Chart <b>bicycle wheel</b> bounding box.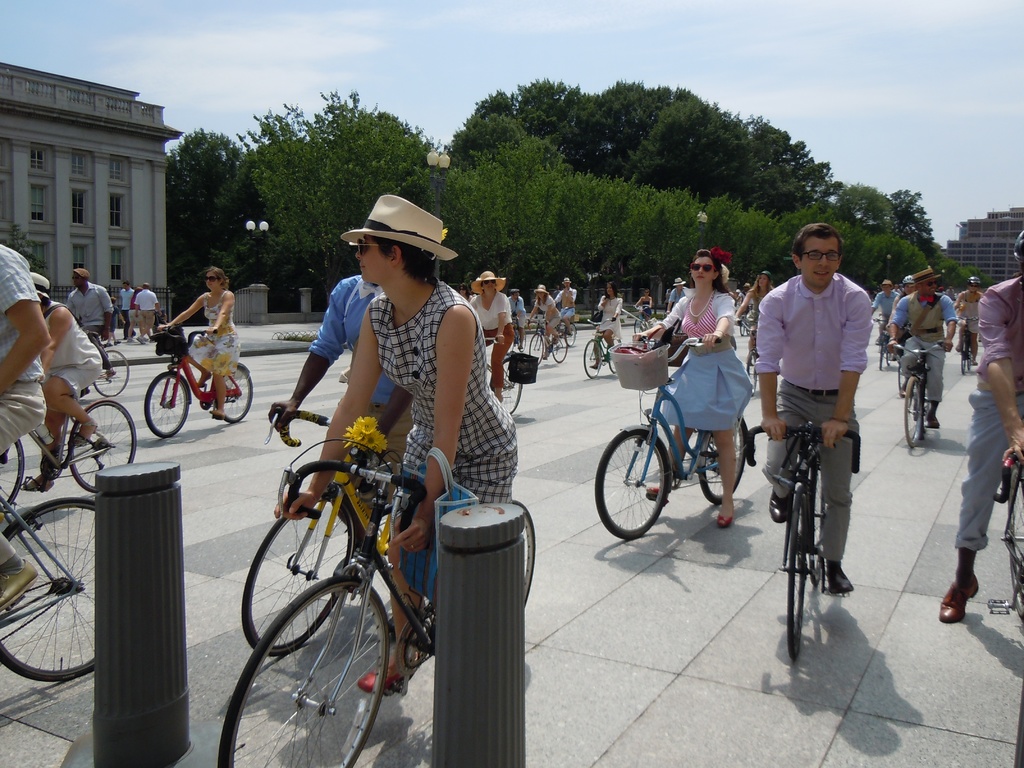
Charted: Rect(237, 498, 358, 661).
